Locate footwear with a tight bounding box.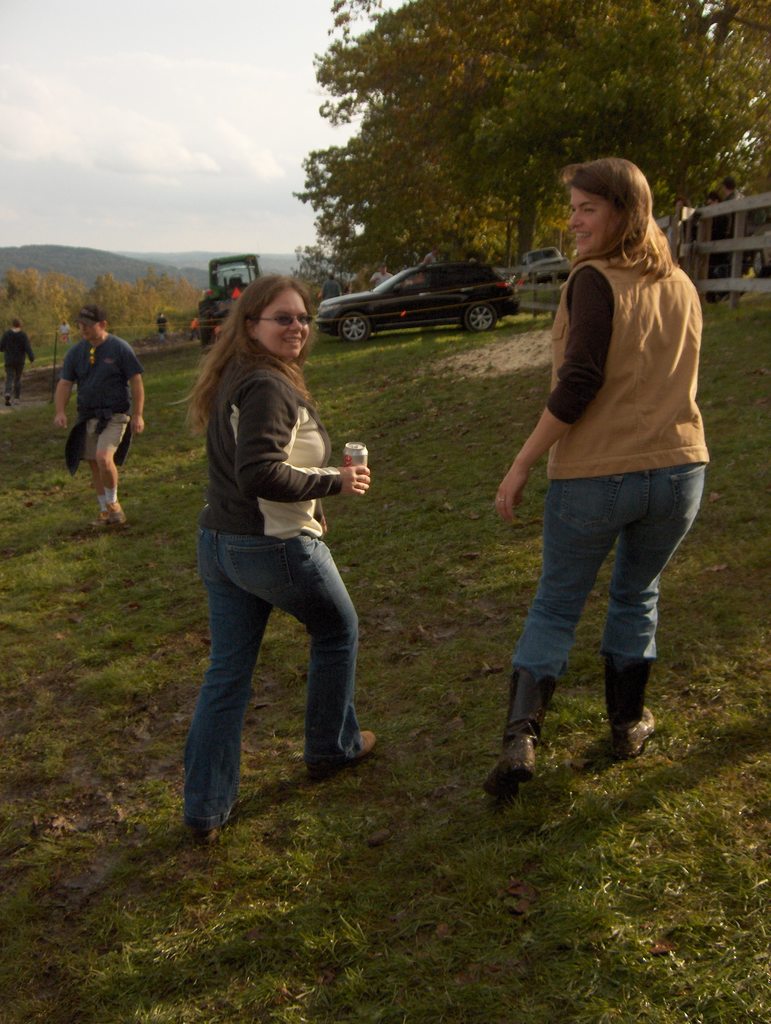
185 826 222 852.
